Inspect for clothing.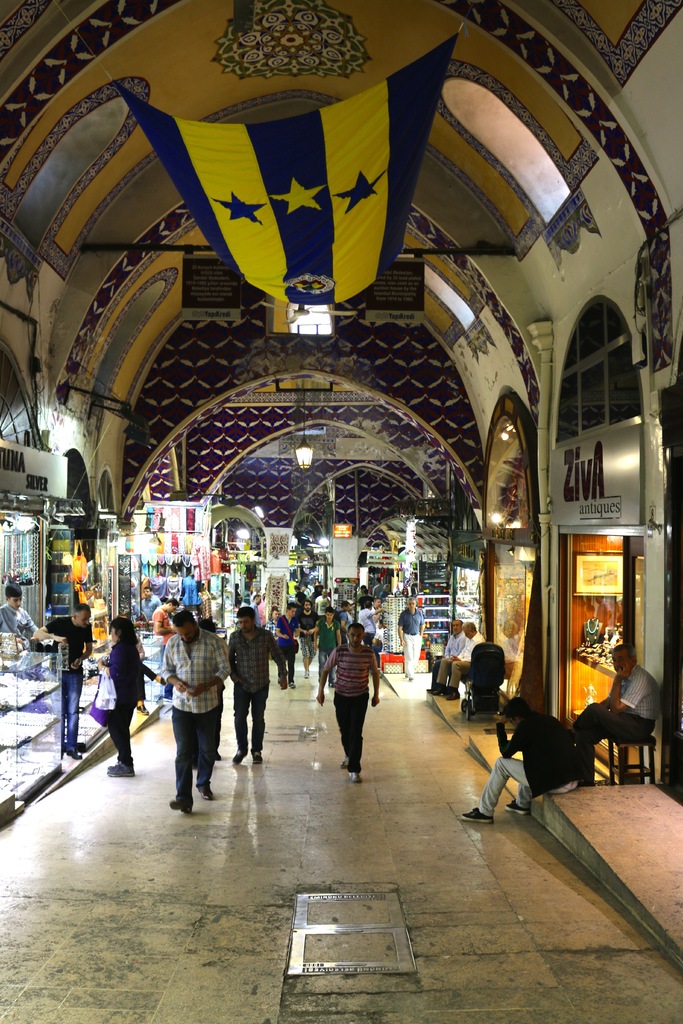
Inspection: pyautogui.locateOnScreen(575, 664, 652, 780).
